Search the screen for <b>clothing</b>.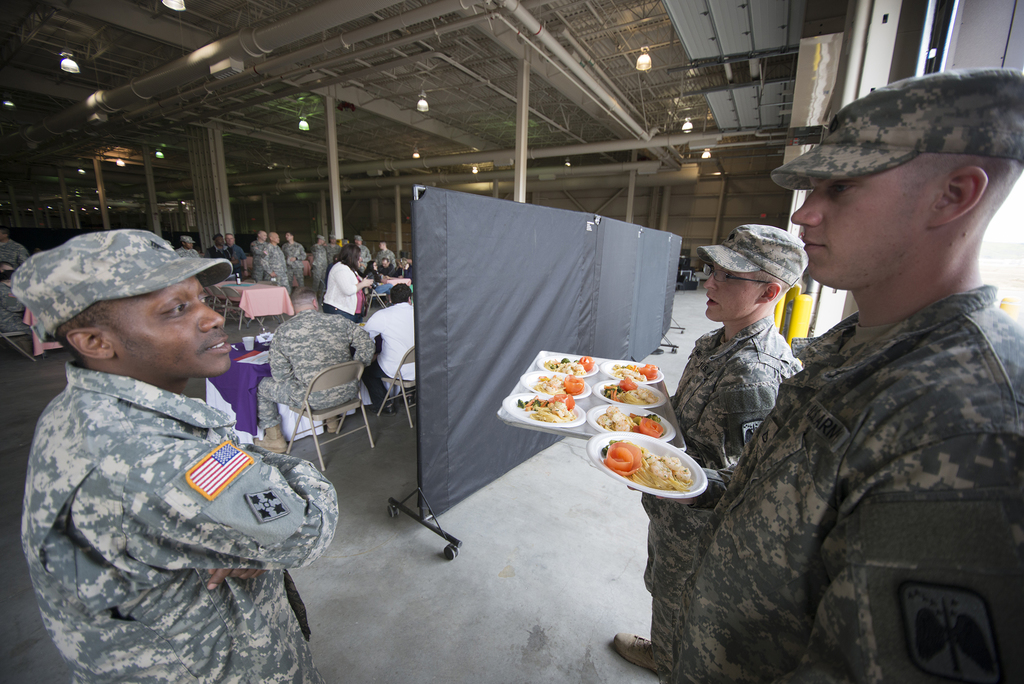
Found at 280, 240, 309, 286.
